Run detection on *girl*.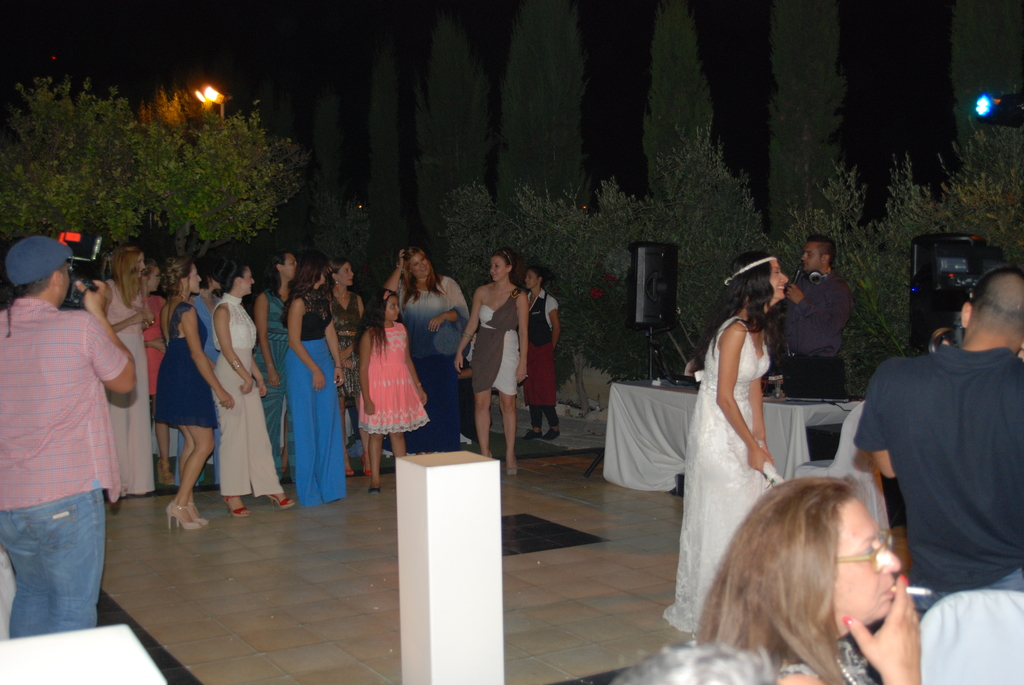
Result: locate(664, 252, 782, 633).
